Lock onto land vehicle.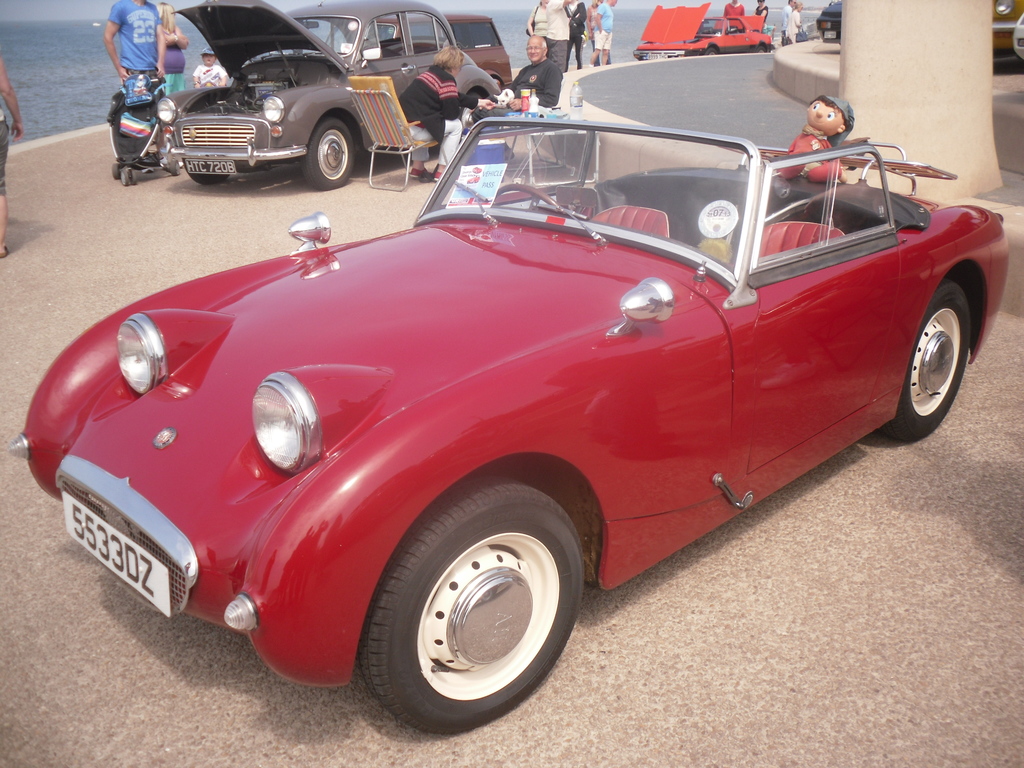
Locked: [372,9,513,86].
